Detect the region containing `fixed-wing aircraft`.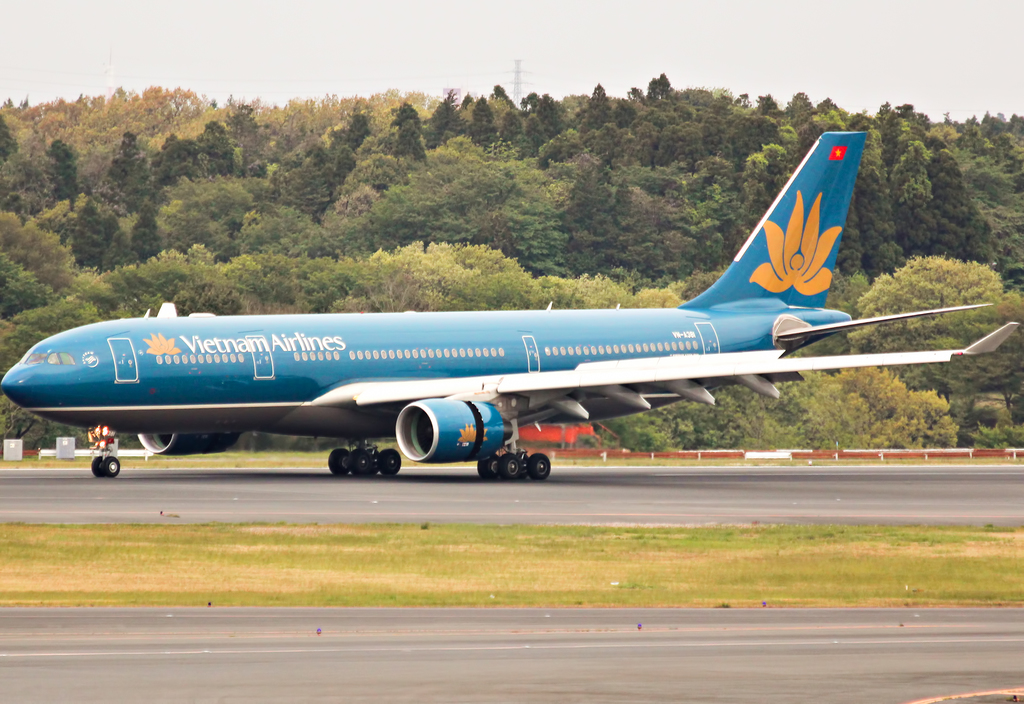
[0, 125, 1019, 482].
